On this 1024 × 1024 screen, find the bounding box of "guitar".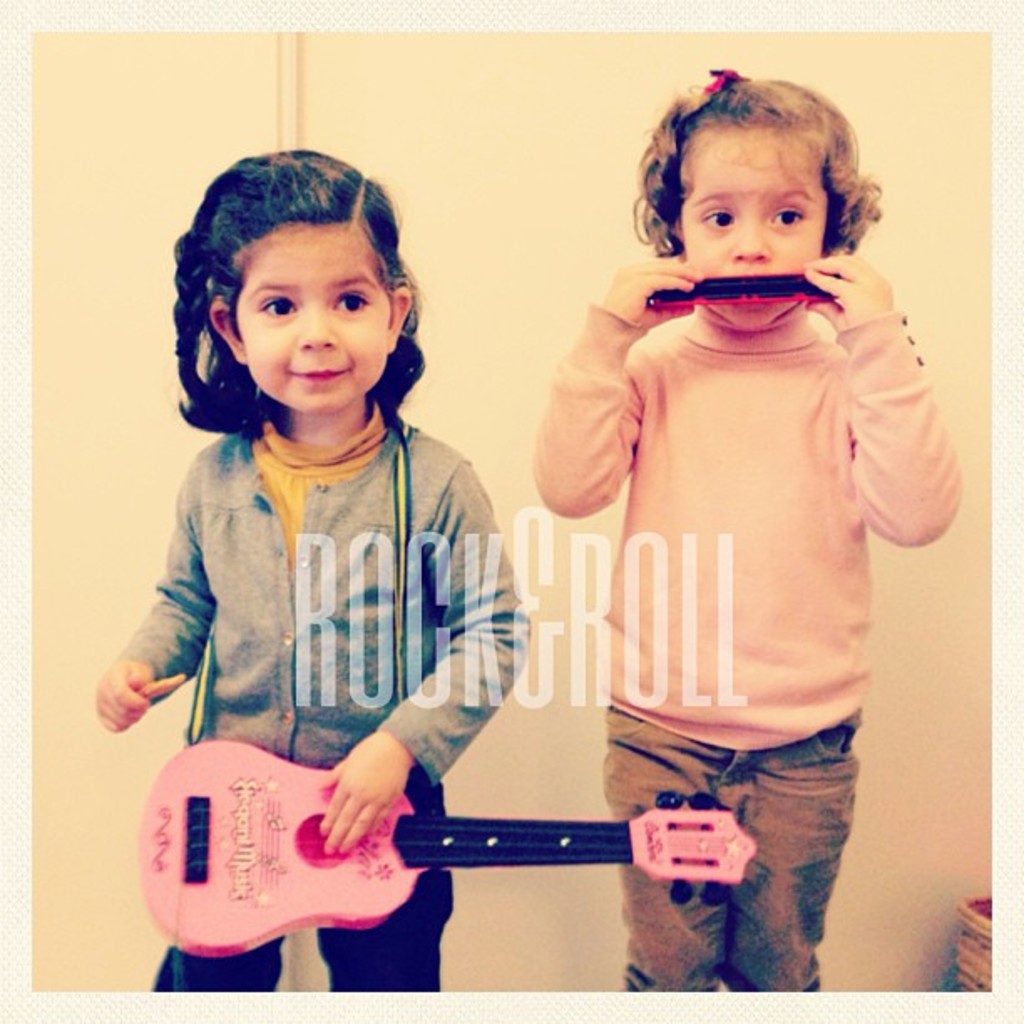
Bounding box: left=132, top=728, right=755, bottom=959.
